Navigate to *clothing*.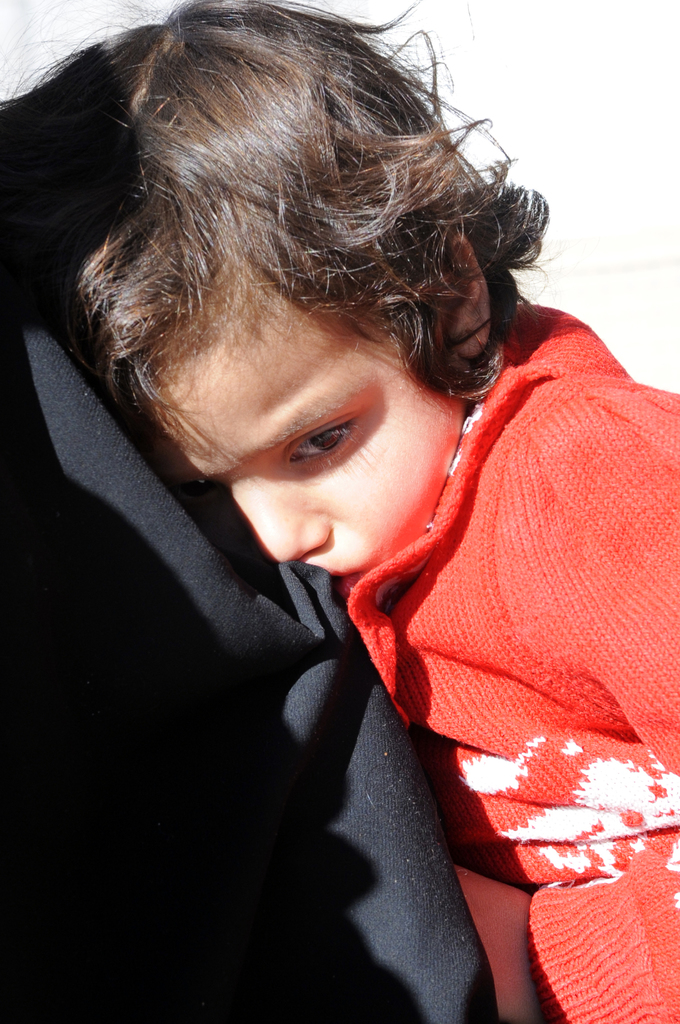
Navigation target: <bbox>327, 264, 658, 940</bbox>.
